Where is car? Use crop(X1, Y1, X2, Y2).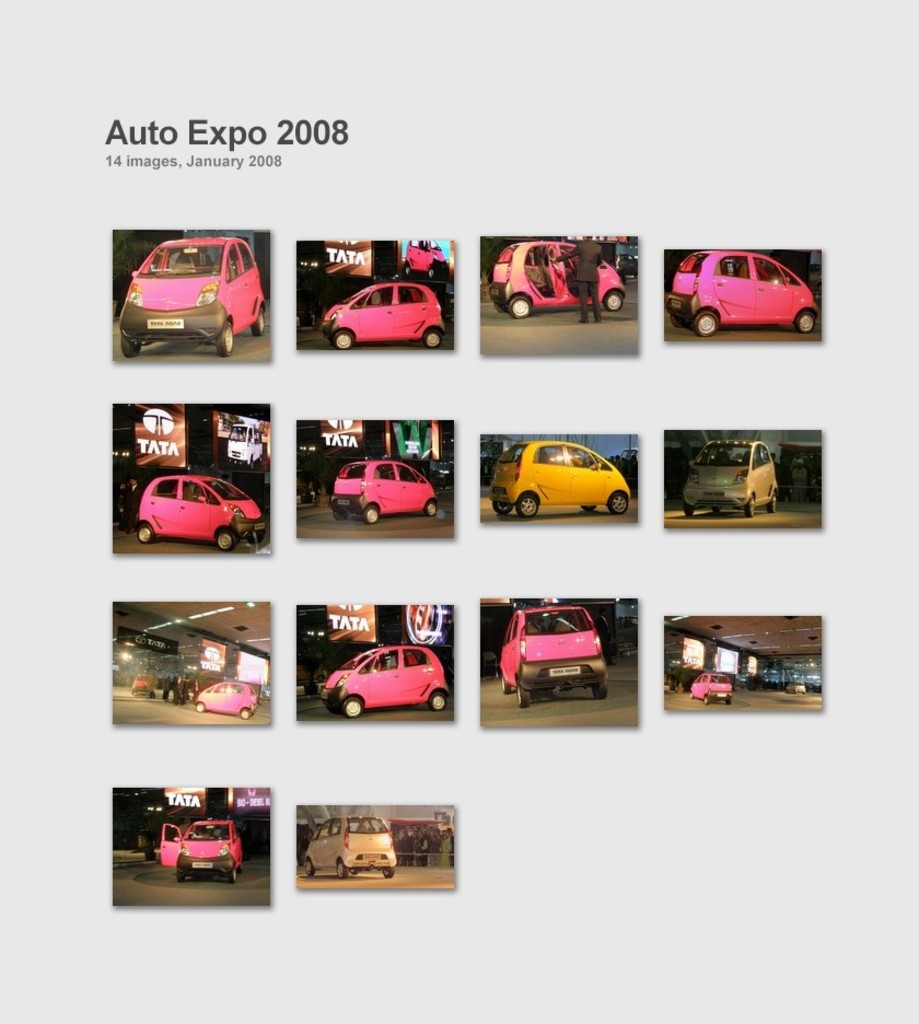
crop(117, 233, 267, 359).
